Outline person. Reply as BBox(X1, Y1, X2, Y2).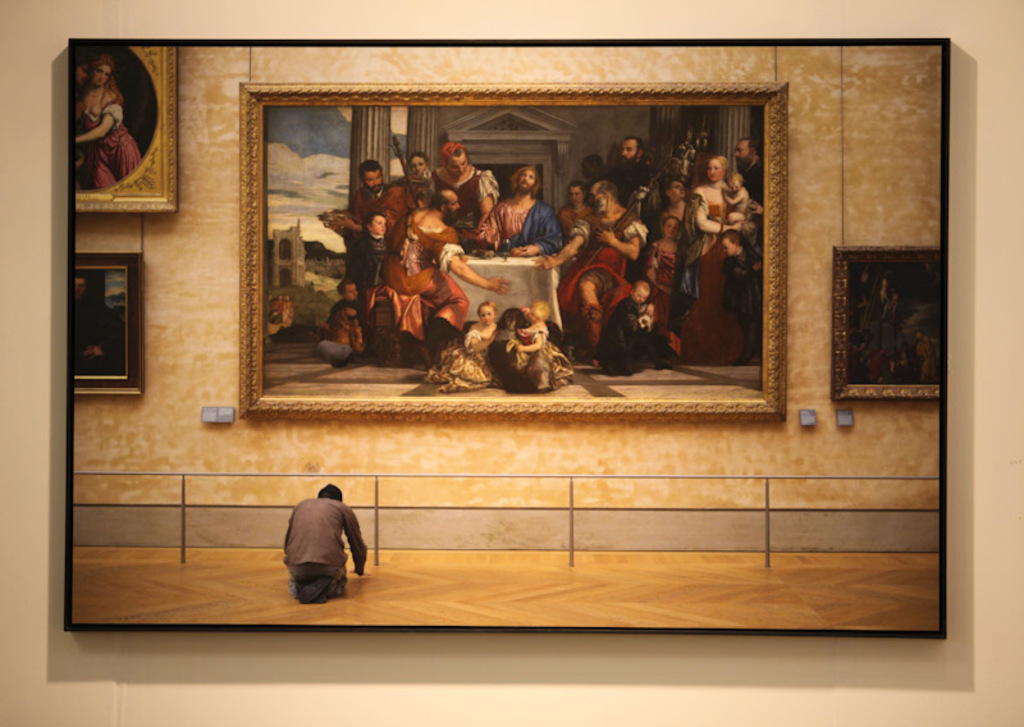
BBox(274, 480, 357, 605).
